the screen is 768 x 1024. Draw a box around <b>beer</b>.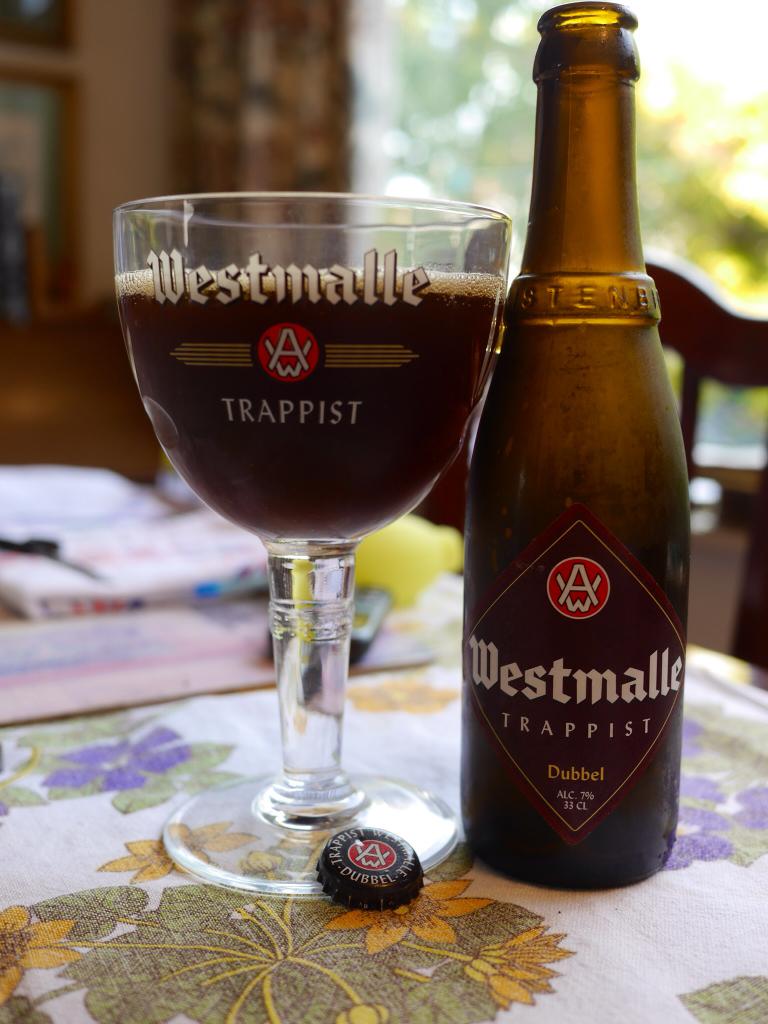
l=455, t=0, r=692, b=899.
